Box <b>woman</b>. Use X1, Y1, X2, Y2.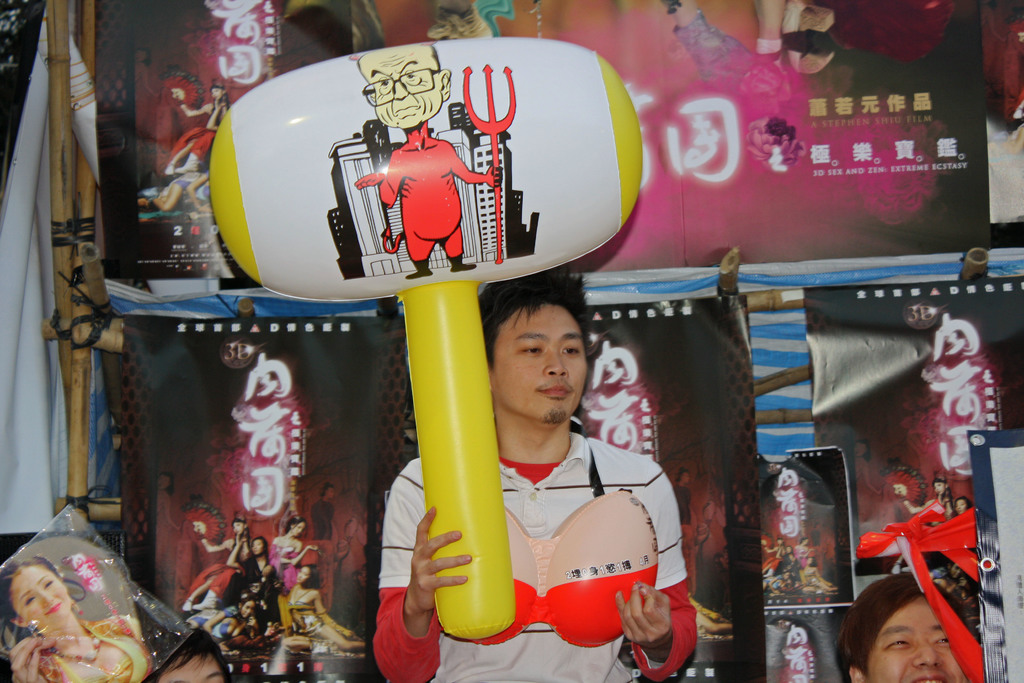
181, 515, 250, 613.
